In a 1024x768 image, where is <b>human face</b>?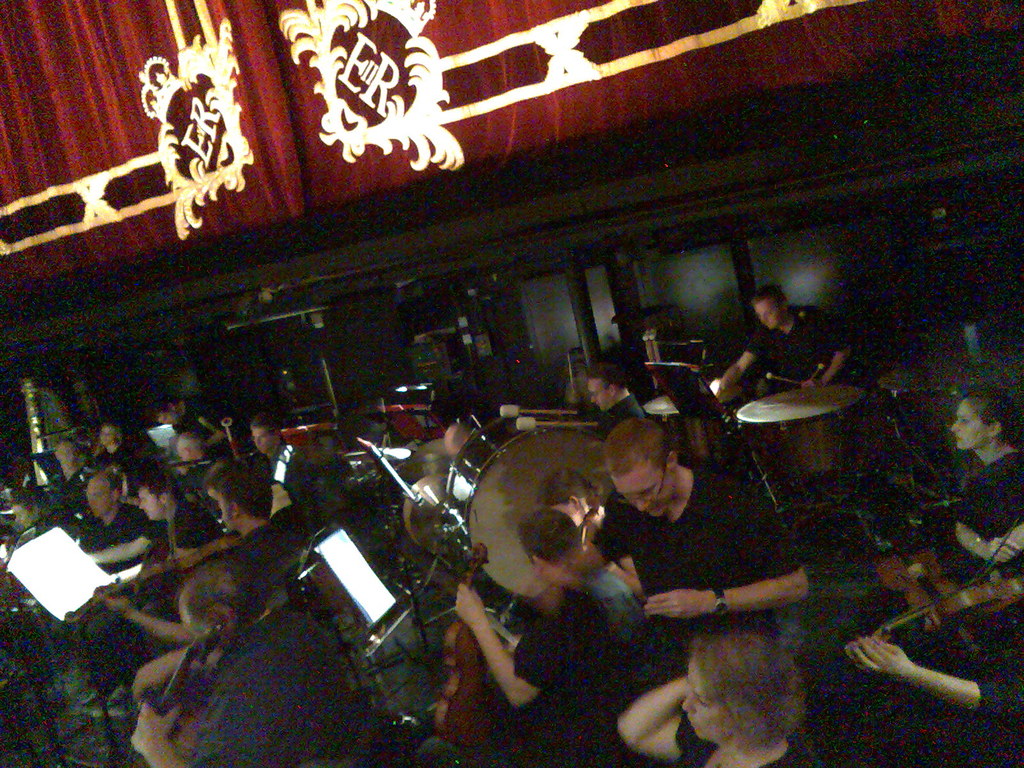
(86, 479, 115, 518).
